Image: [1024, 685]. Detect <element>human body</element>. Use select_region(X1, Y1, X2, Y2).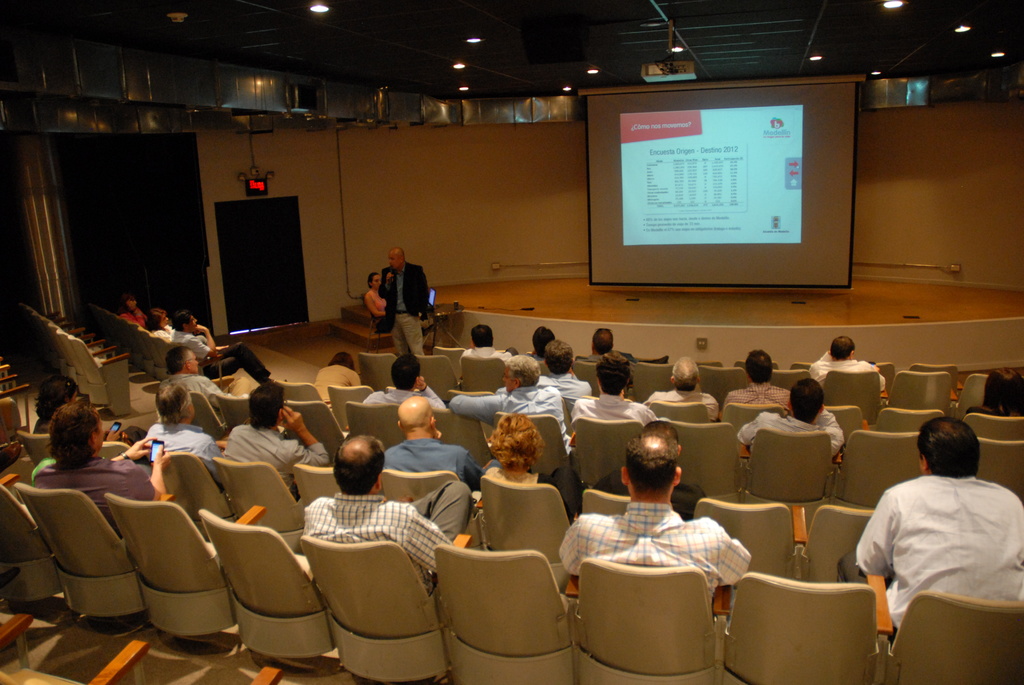
select_region(180, 315, 278, 384).
